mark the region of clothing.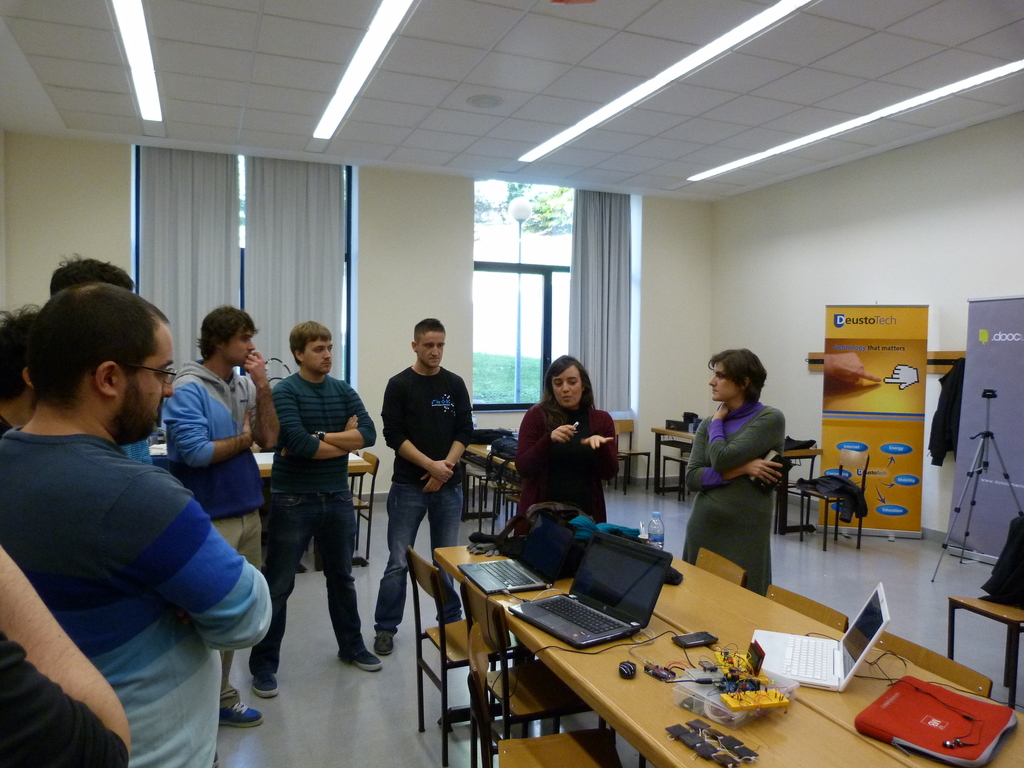
Region: <bbox>680, 387, 797, 585</bbox>.
